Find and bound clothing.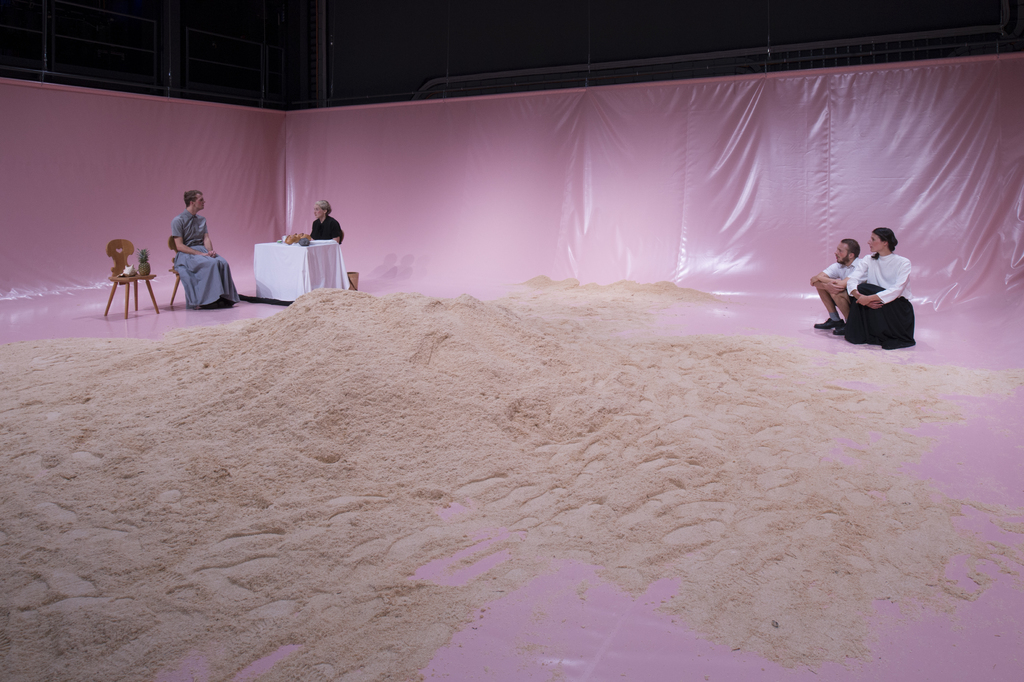
Bound: l=312, t=213, r=345, b=243.
